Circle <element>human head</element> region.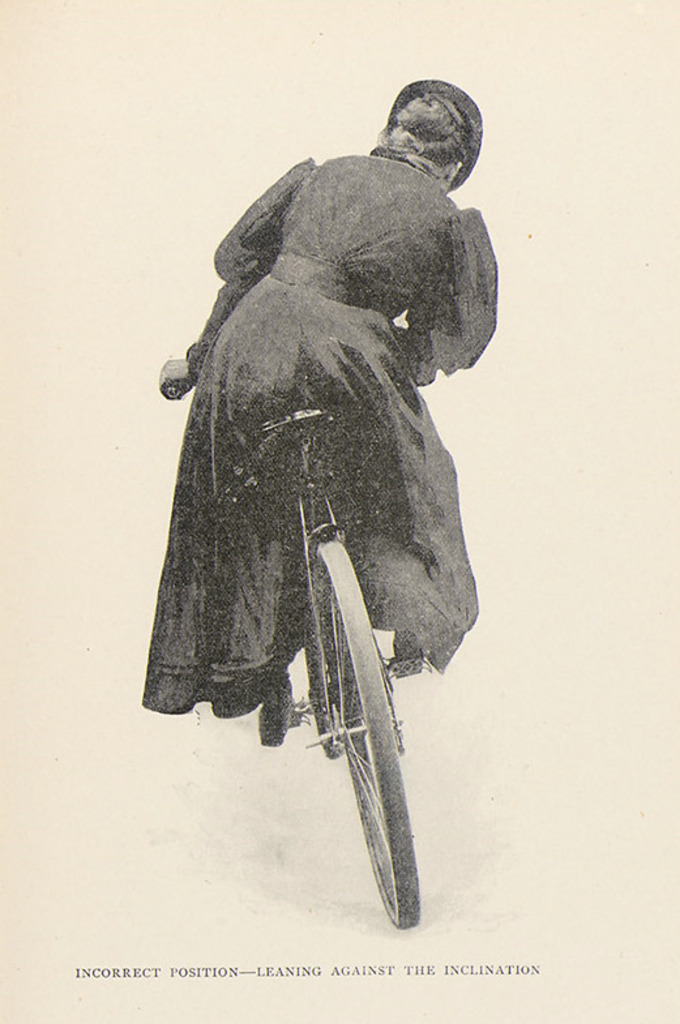
Region: <bbox>368, 76, 486, 181</bbox>.
